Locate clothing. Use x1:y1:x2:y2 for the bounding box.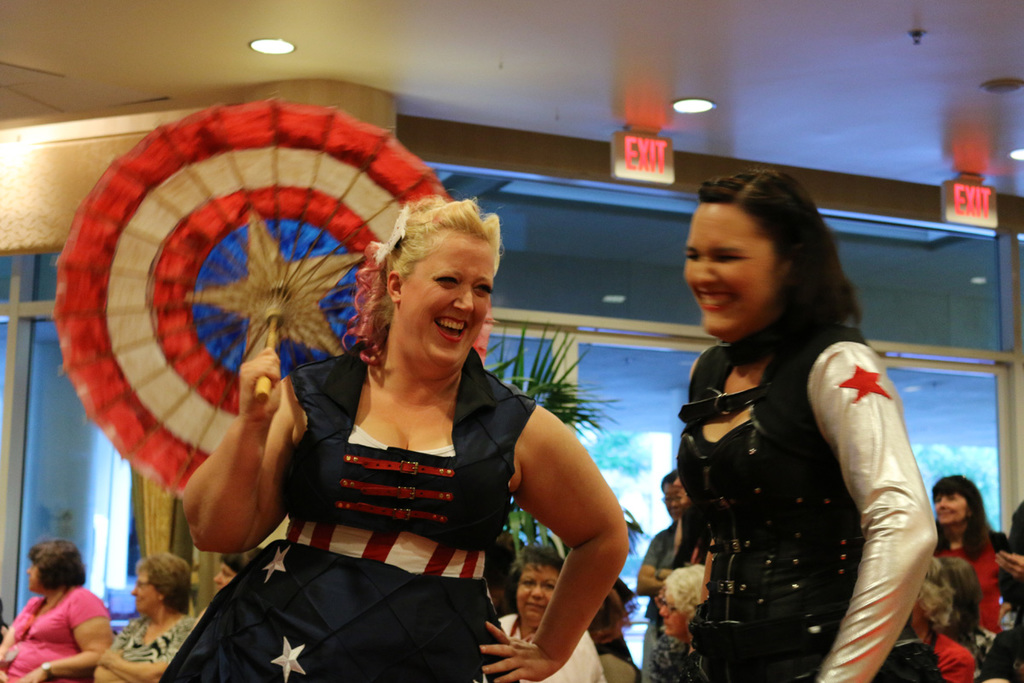
646:630:699:681.
